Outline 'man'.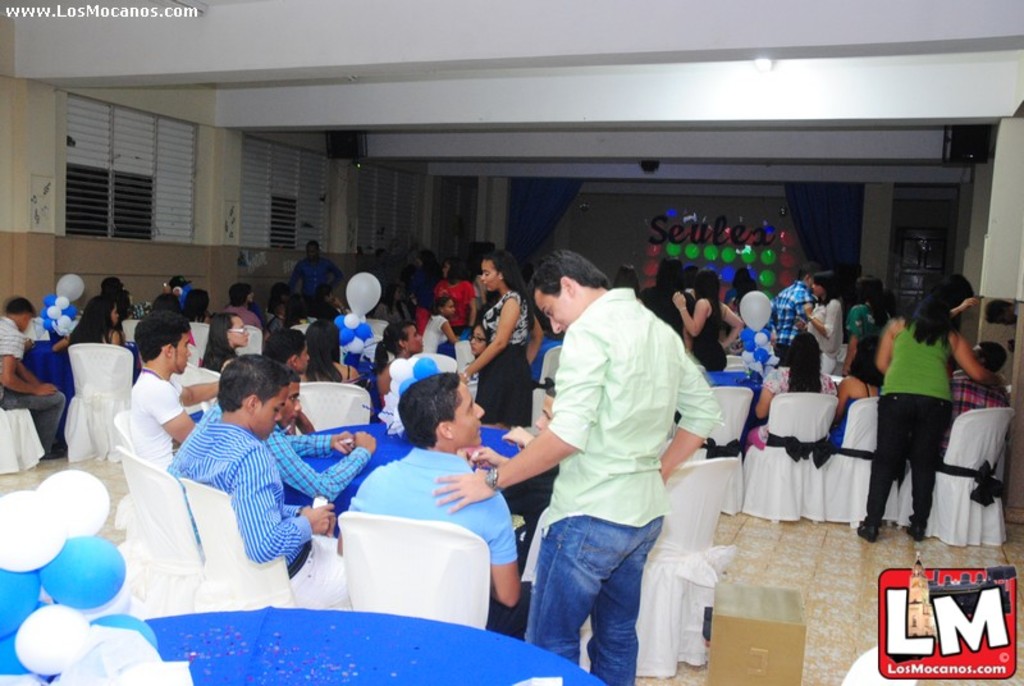
Outline: left=352, top=395, right=534, bottom=668.
